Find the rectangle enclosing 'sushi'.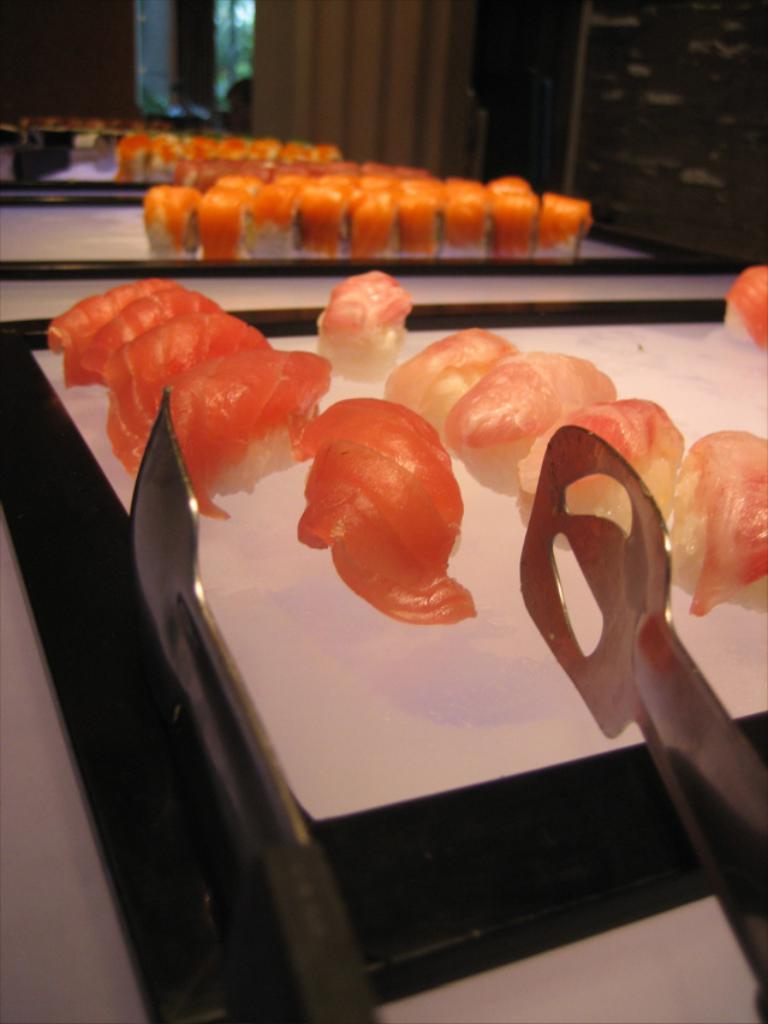
(314, 267, 407, 379).
